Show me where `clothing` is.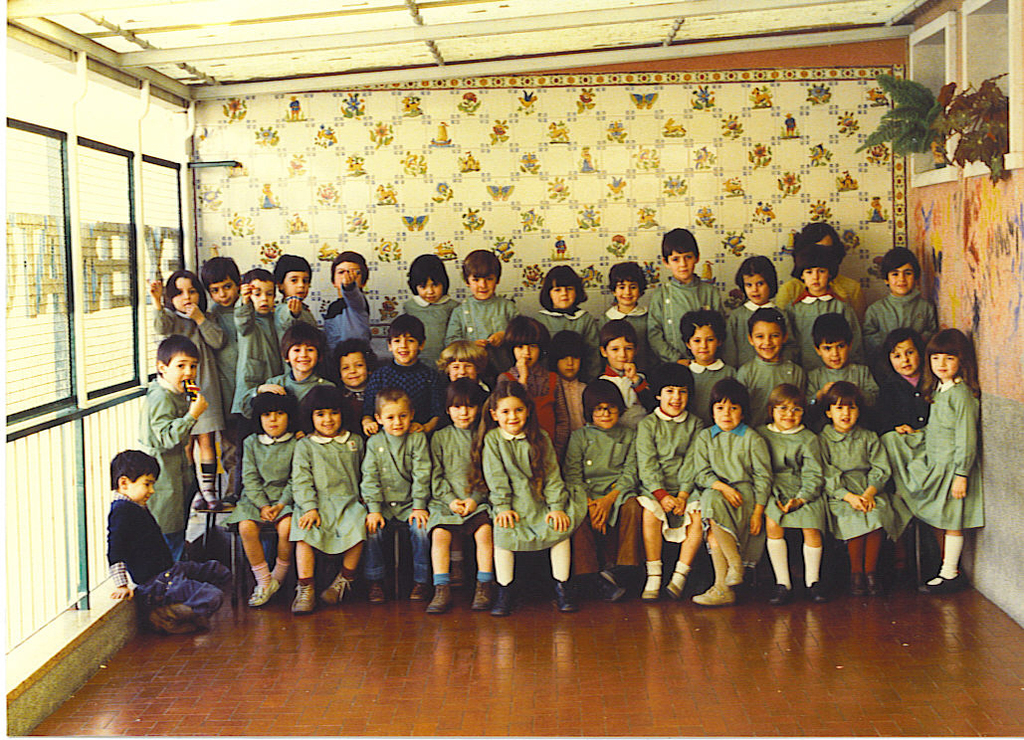
`clothing` is at 598, 302, 650, 353.
